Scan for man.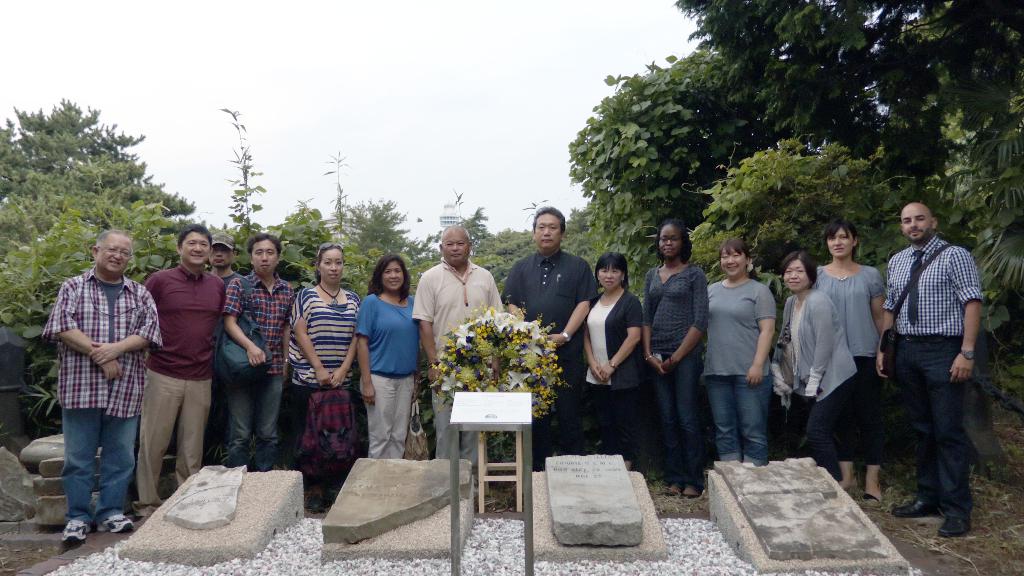
Scan result: detection(140, 226, 224, 518).
